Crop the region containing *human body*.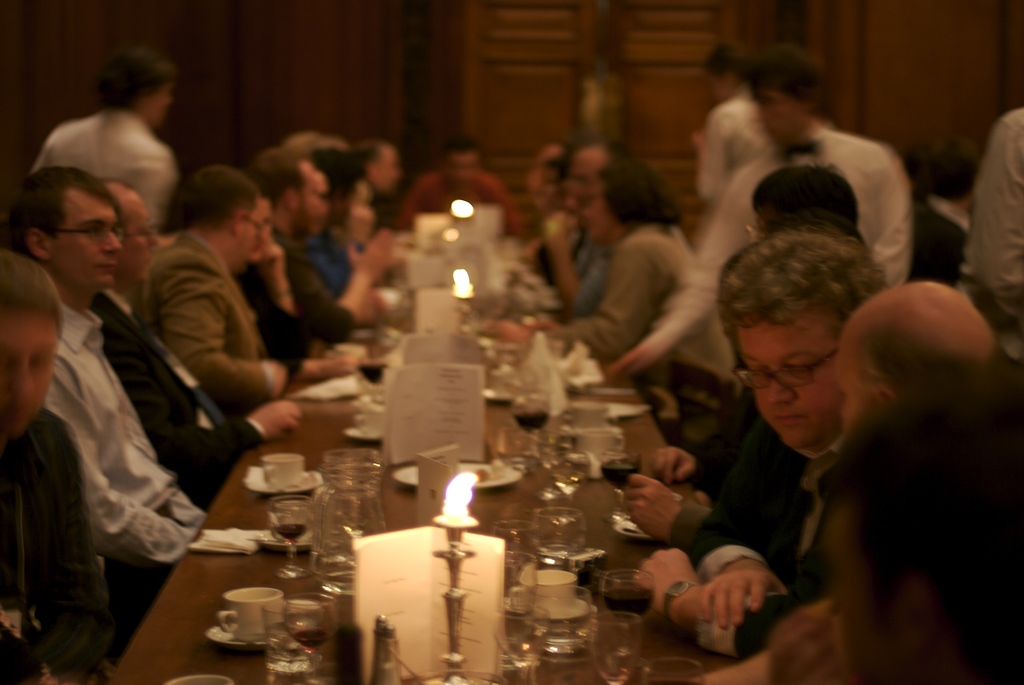
Crop region: [left=1, top=161, right=209, bottom=575].
